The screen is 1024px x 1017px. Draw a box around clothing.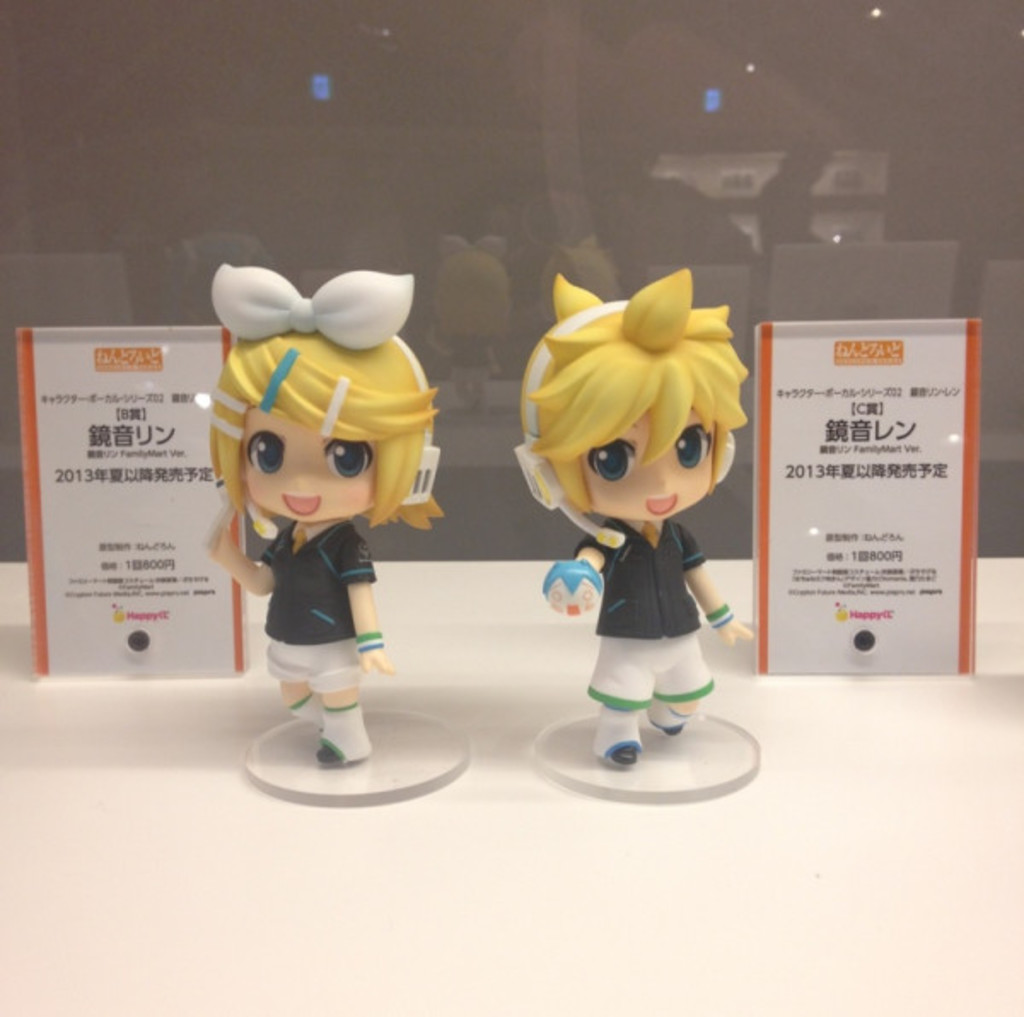
x1=261, y1=524, x2=379, y2=700.
